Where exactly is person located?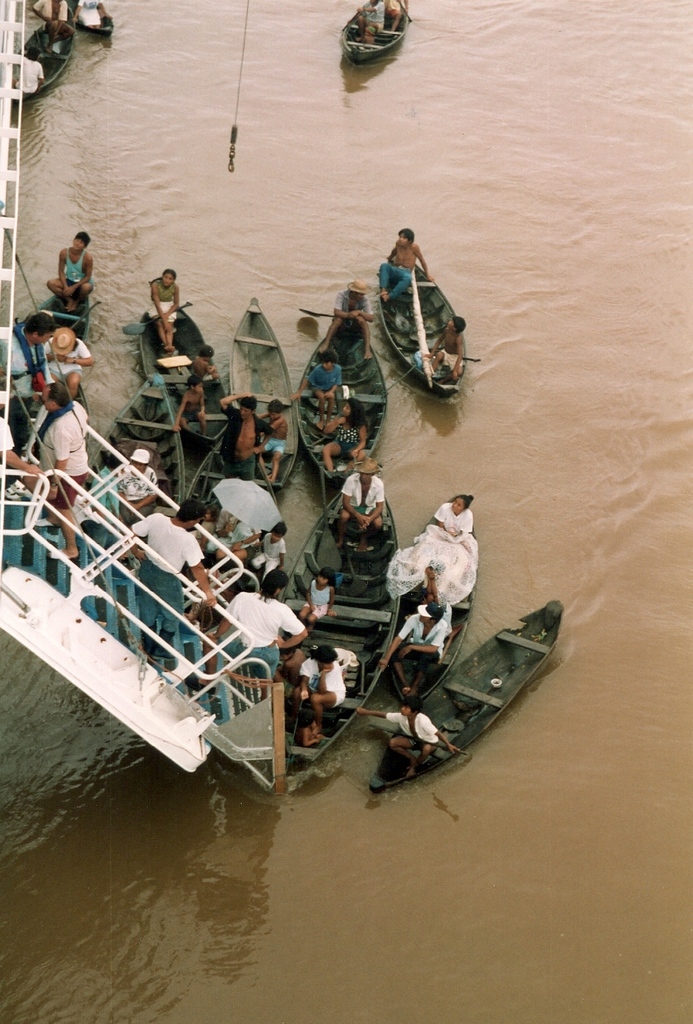
Its bounding box is l=287, t=348, r=340, b=420.
